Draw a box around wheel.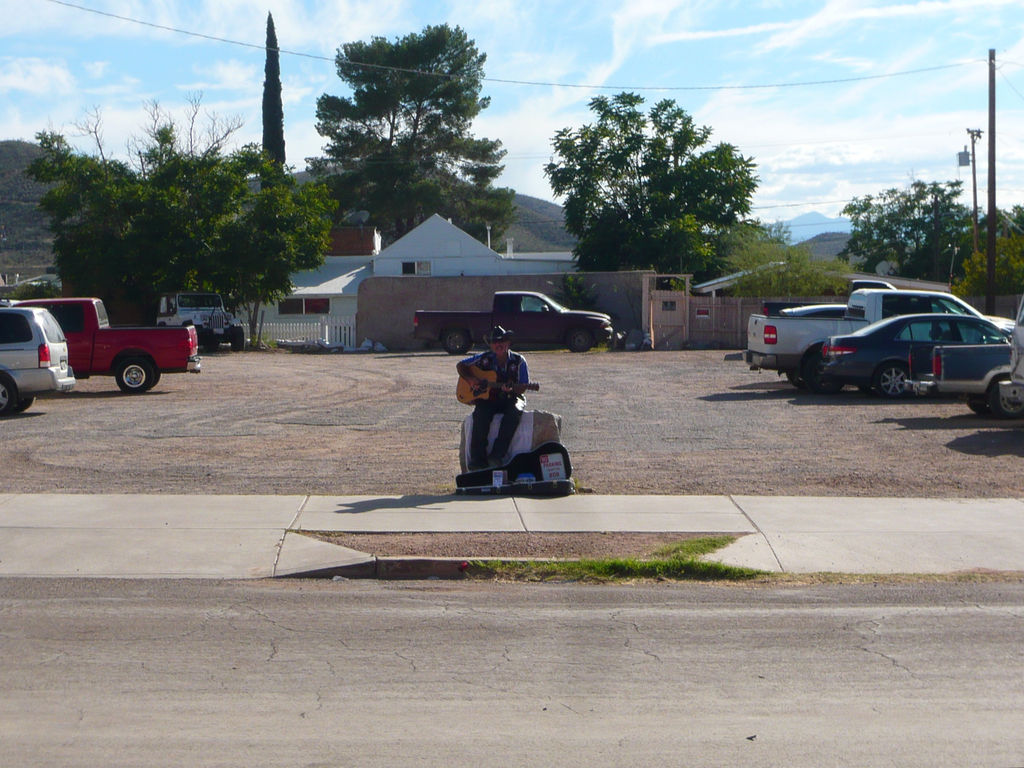
BBox(562, 329, 596, 357).
